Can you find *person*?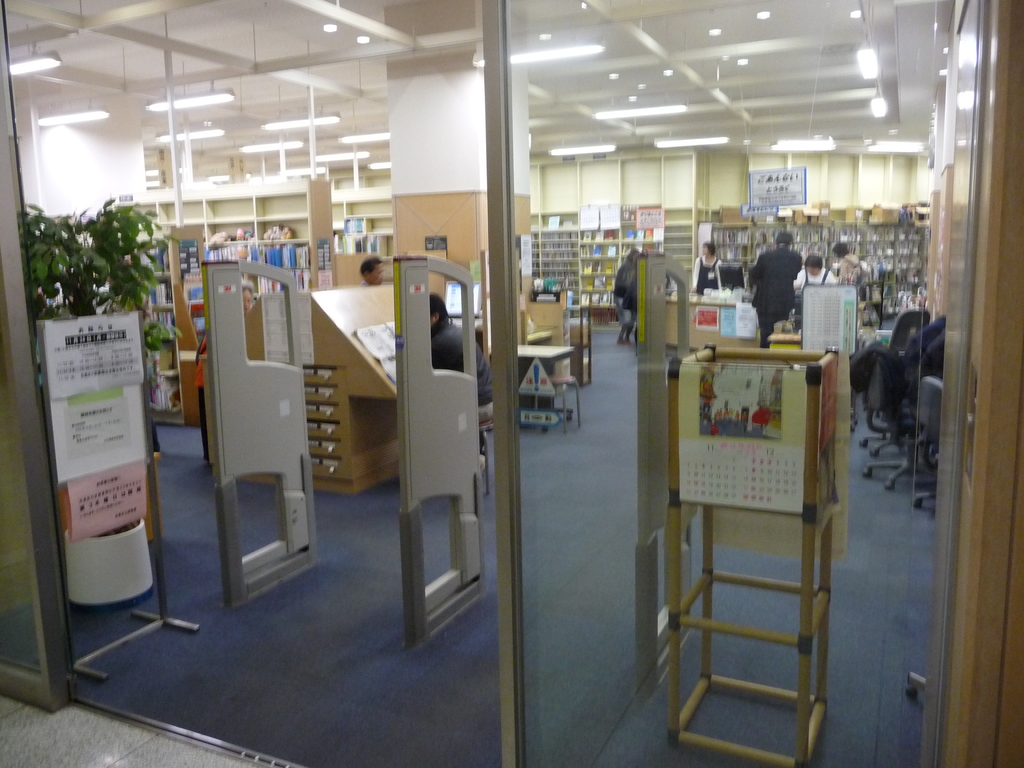
Yes, bounding box: x1=815 y1=243 x2=866 y2=294.
